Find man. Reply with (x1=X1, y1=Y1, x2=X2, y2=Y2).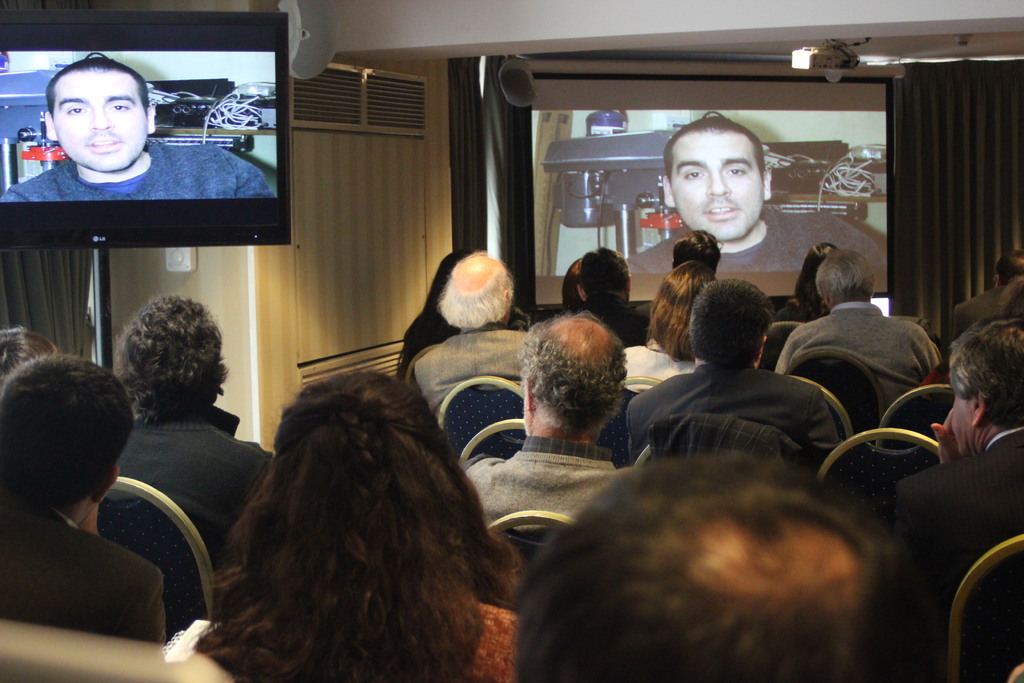
(x1=410, y1=245, x2=545, y2=437).
